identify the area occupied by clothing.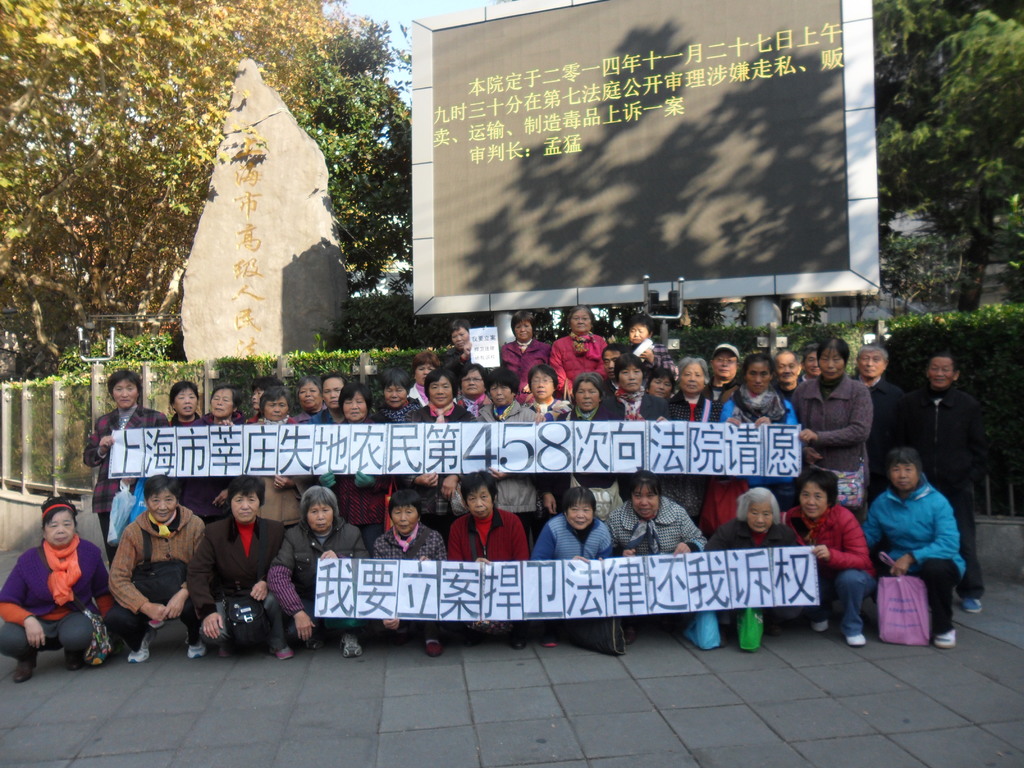
Area: l=198, t=508, r=295, b=647.
